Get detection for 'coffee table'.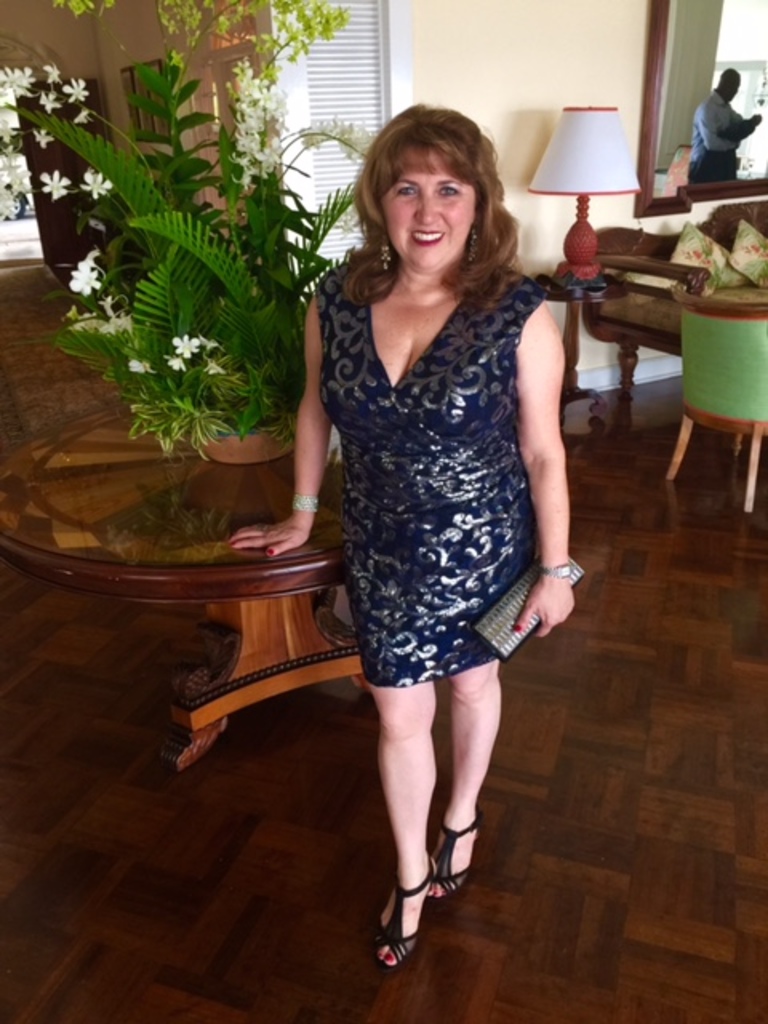
Detection: left=42, top=419, right=386, bottom=781.
